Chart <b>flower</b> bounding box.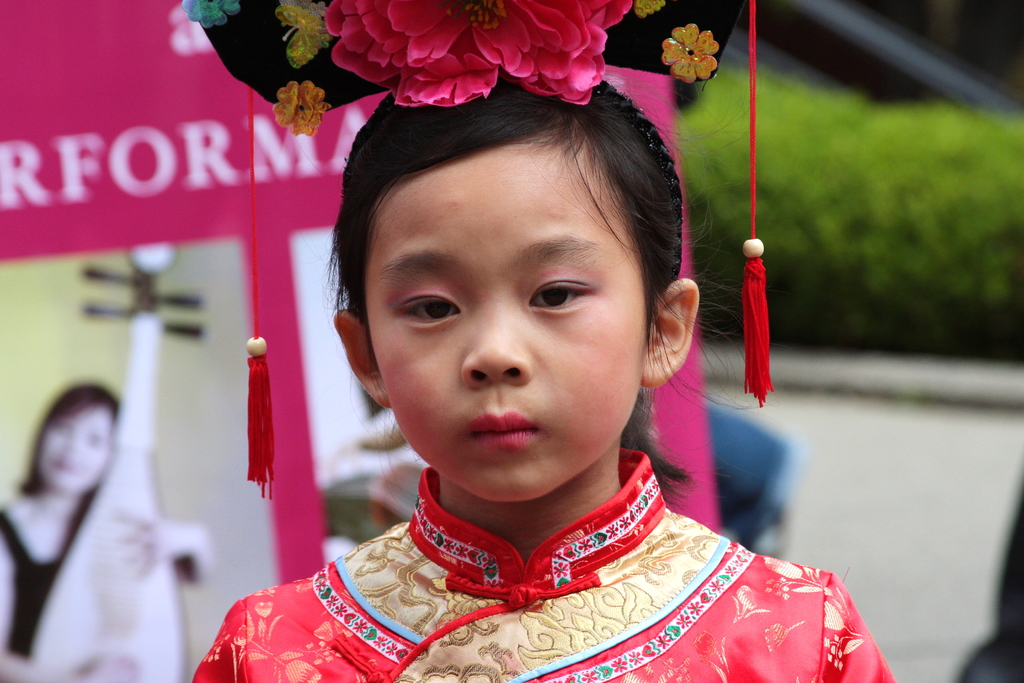
Charted: {"left": 321, "top": 0, "right": 630, "bottom": 108}.
